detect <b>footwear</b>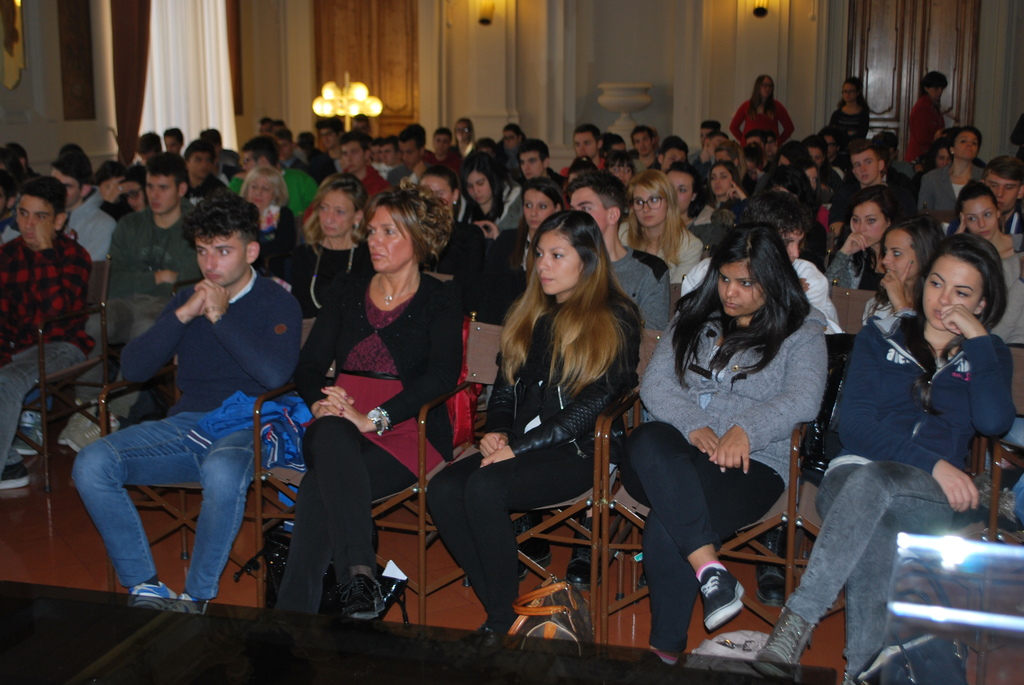
<bbox>753, 607, 820, 681</bbox>
